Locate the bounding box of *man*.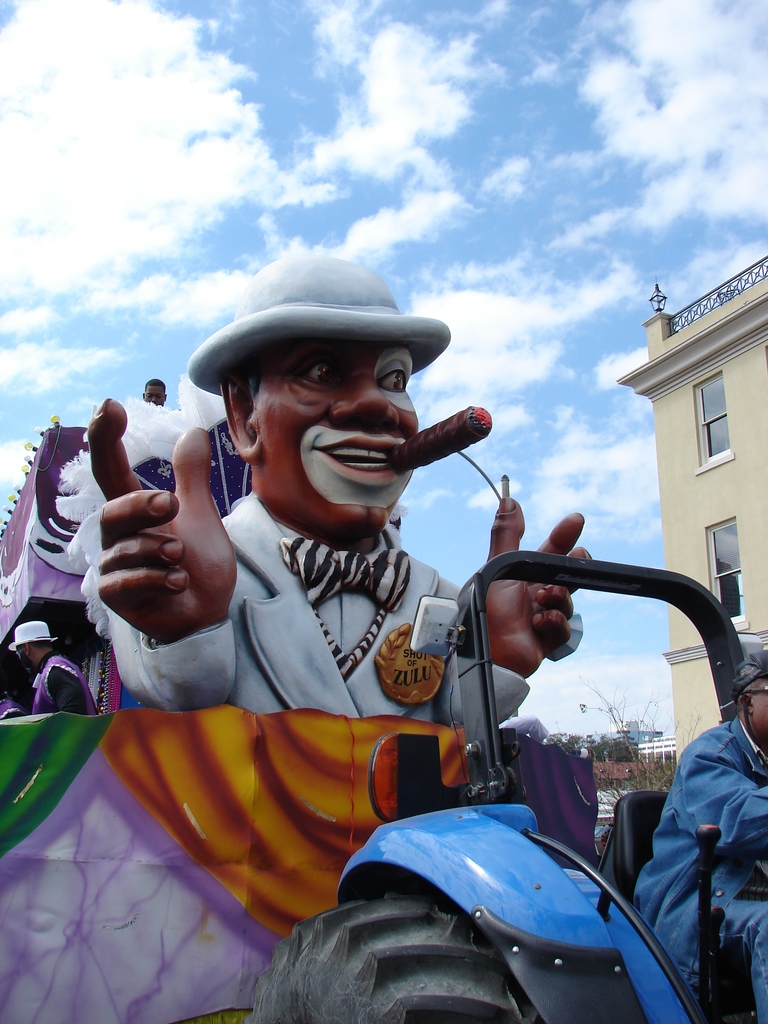
Bounding box: (8, 617, 97, 720).
